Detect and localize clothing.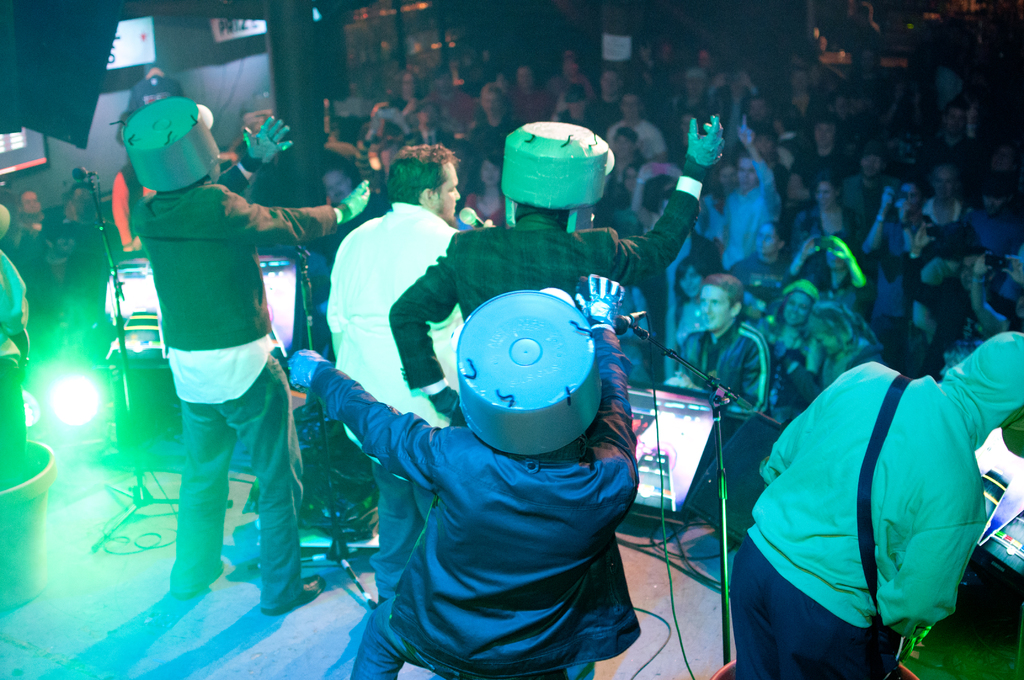
Localized at box=[0, 261, 30, 485].
